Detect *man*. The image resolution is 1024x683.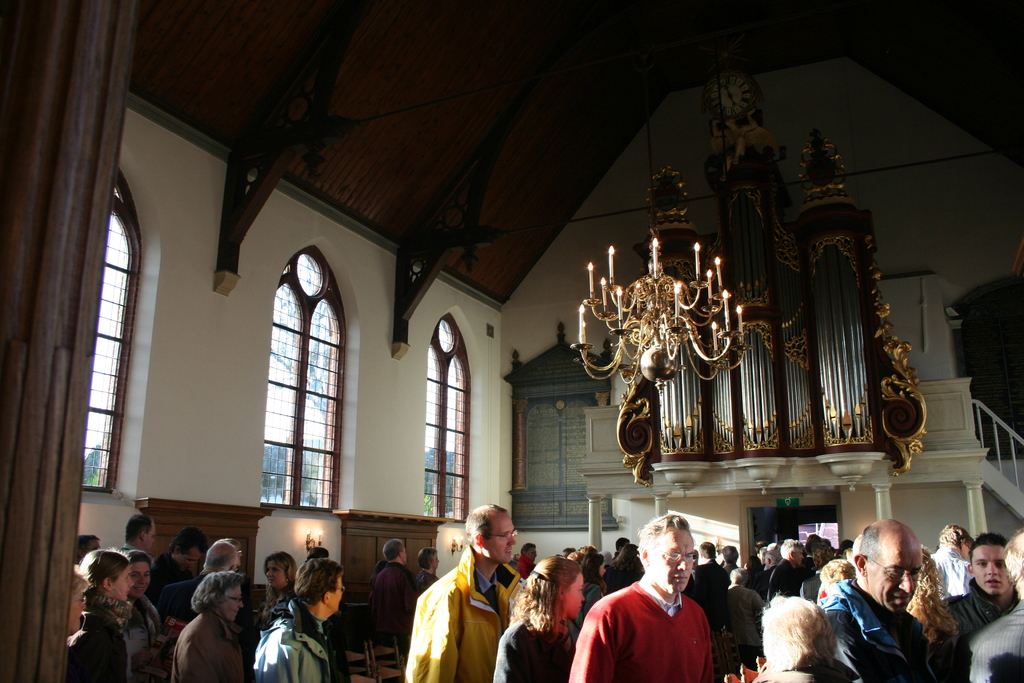
{"x1": 252, "y1": 559, "x2": 343, "y2": 682}.
